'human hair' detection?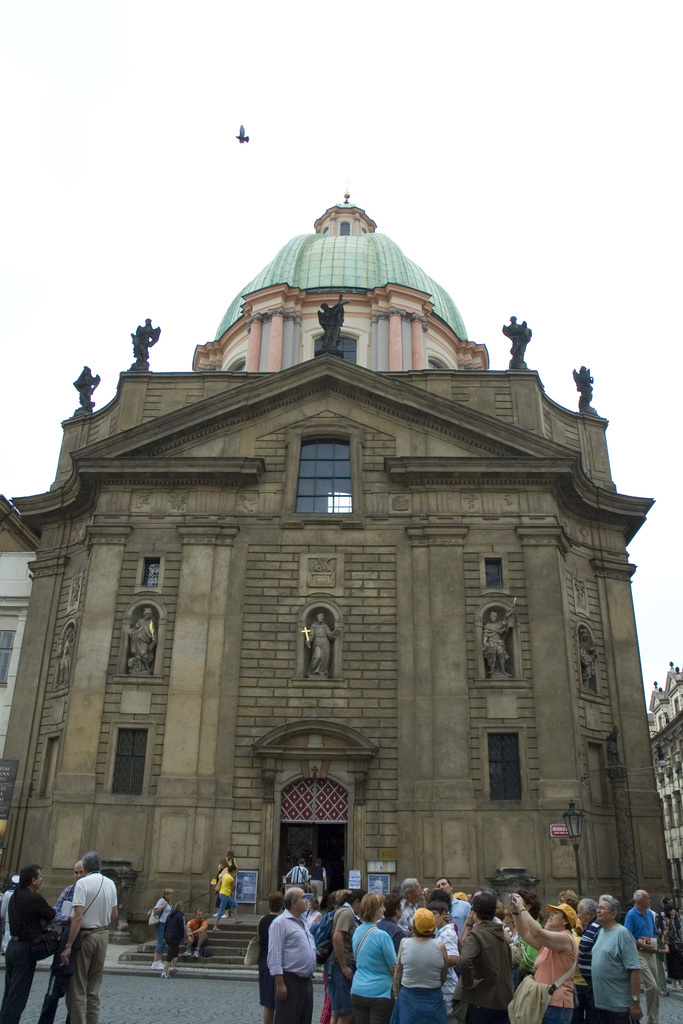
320,891,331,912
